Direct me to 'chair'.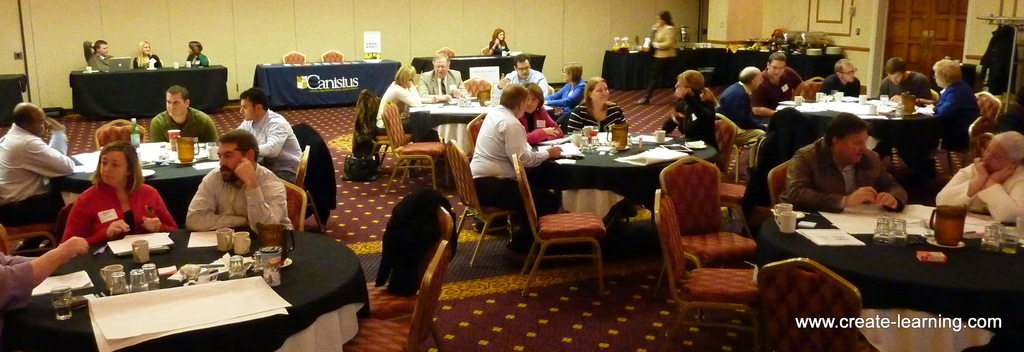
Direction: (left=383, top=99, right=450, bottom=195).
